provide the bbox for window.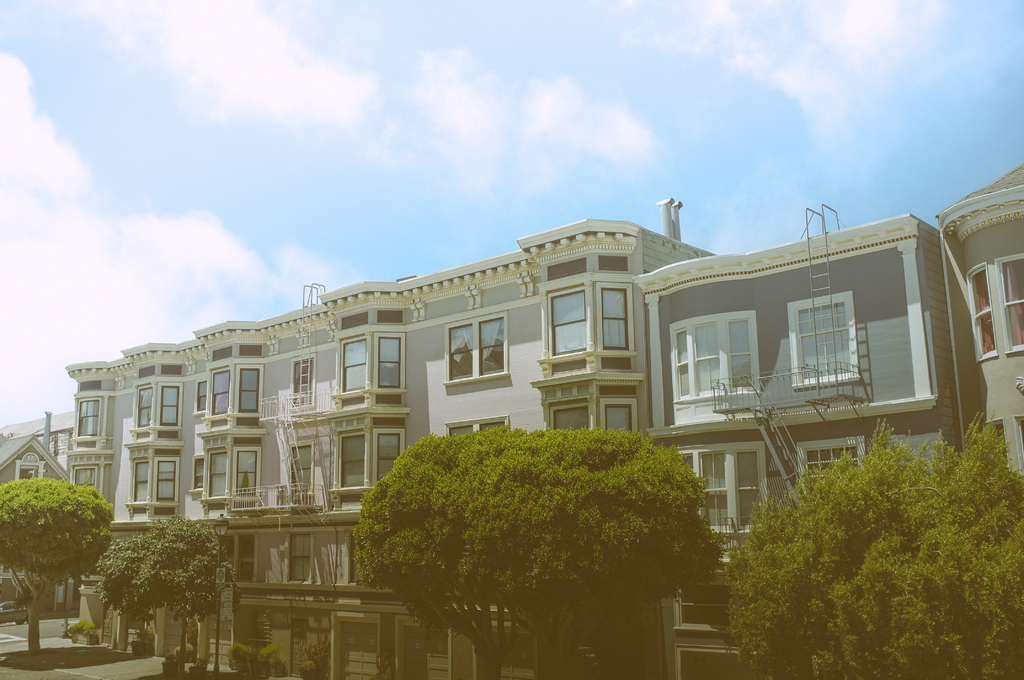
crop(291, 436, 316, 501).
